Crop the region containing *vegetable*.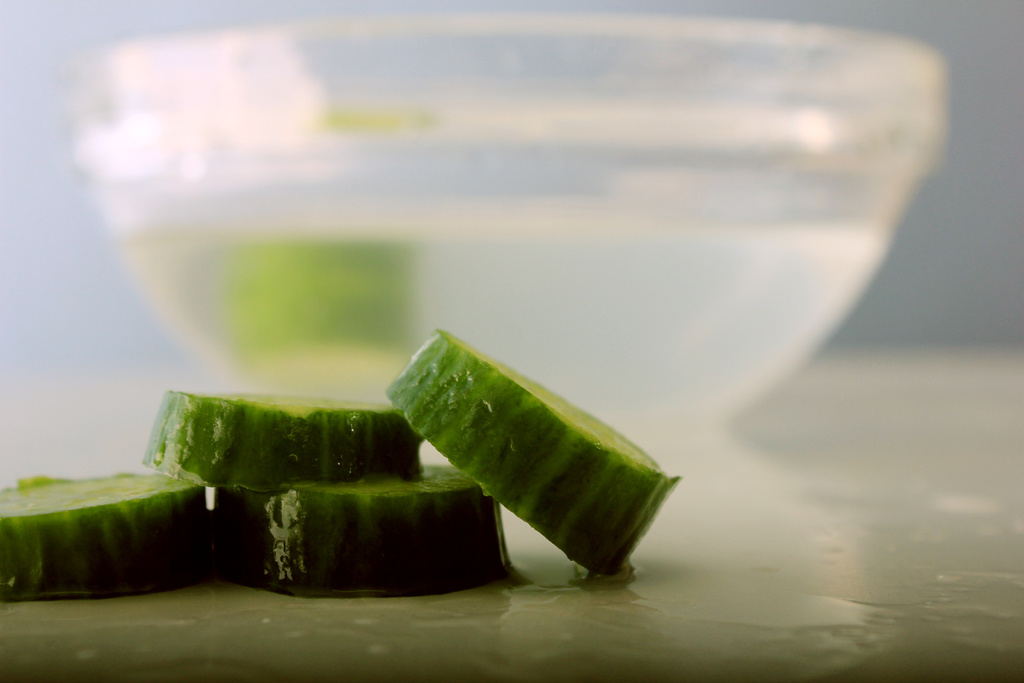
Crop region: [left=219, top=465, right=511, bottom=595].
